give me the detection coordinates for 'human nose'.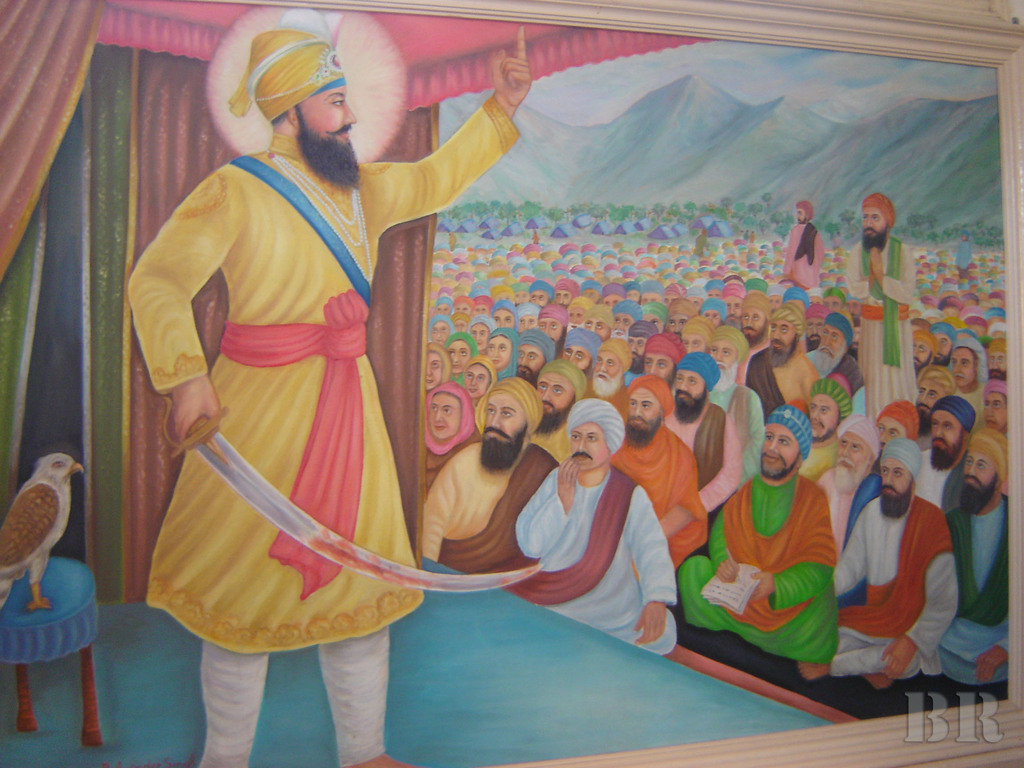
x1=970, y1=462, x2=979, y2=476.
